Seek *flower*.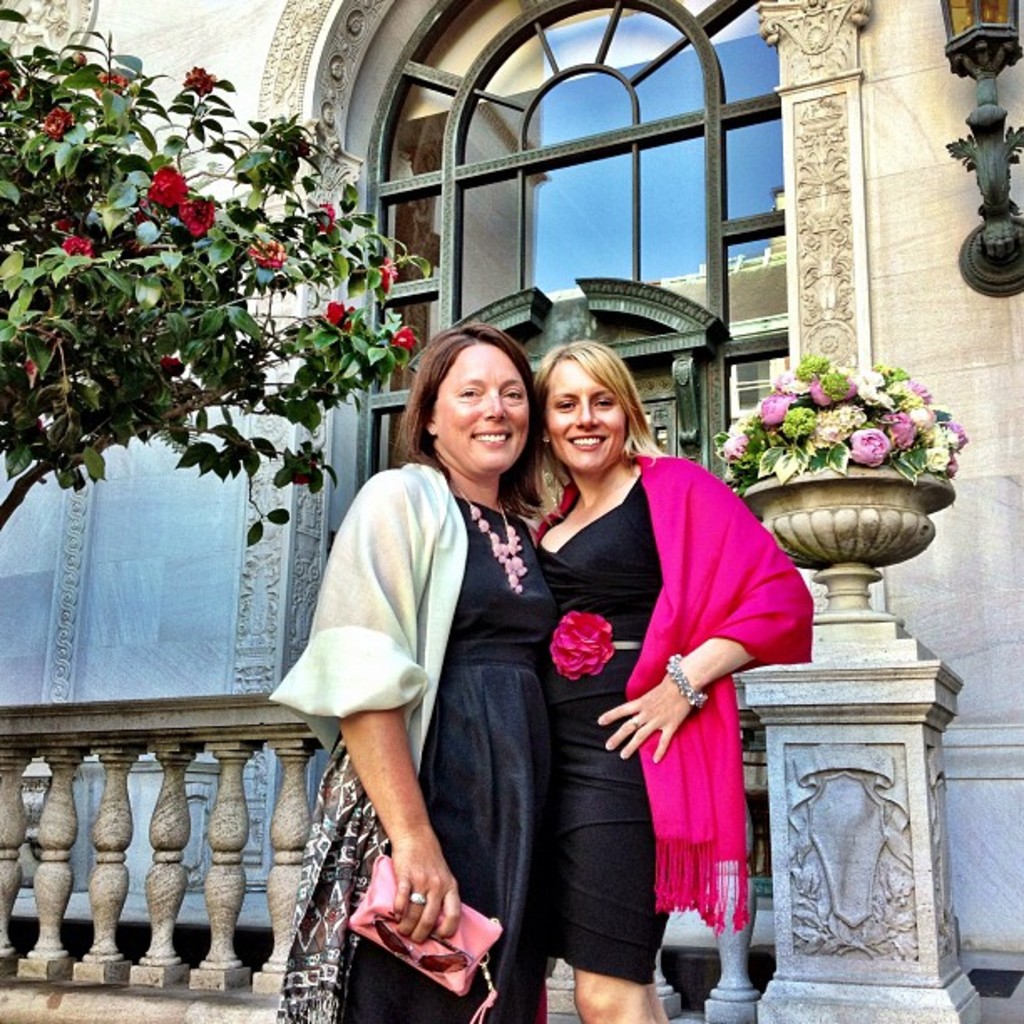
pyautogui.locateOnScreen(263, 228, 281, 266).
